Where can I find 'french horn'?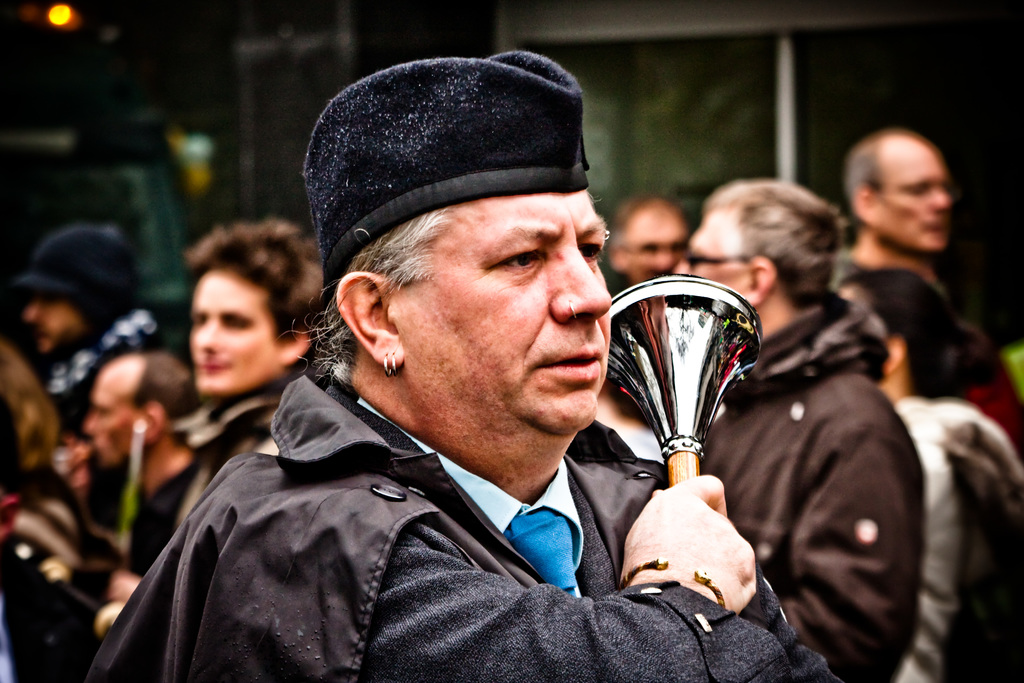
You can find it at 606, 270, 769, 500.
